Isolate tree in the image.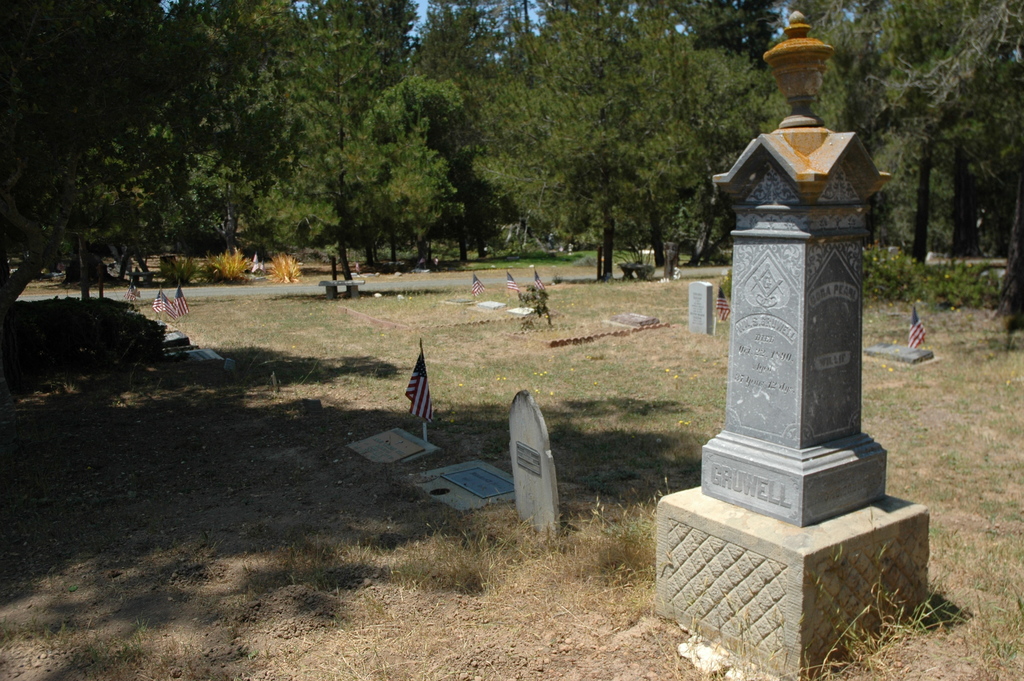
Isolated region: {"x1": 0, "y1": 0, "x2": 173, "y2": 272}.
